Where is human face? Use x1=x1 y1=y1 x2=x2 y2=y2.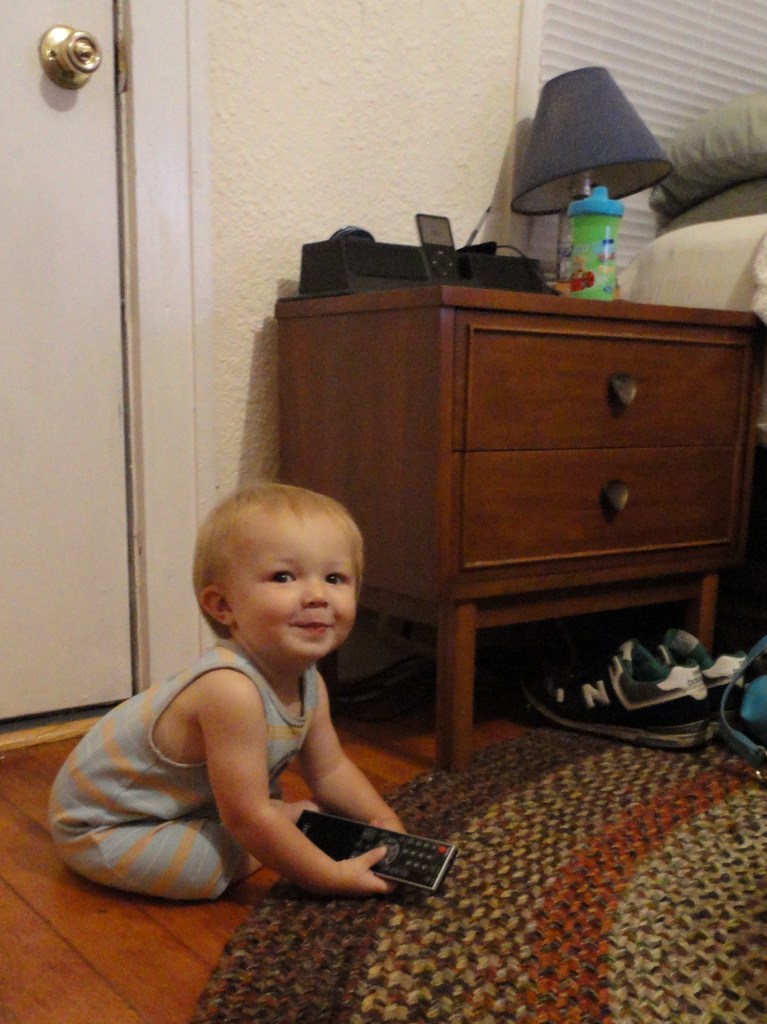
x1=231 y1=527 x2=355 y2=659.
